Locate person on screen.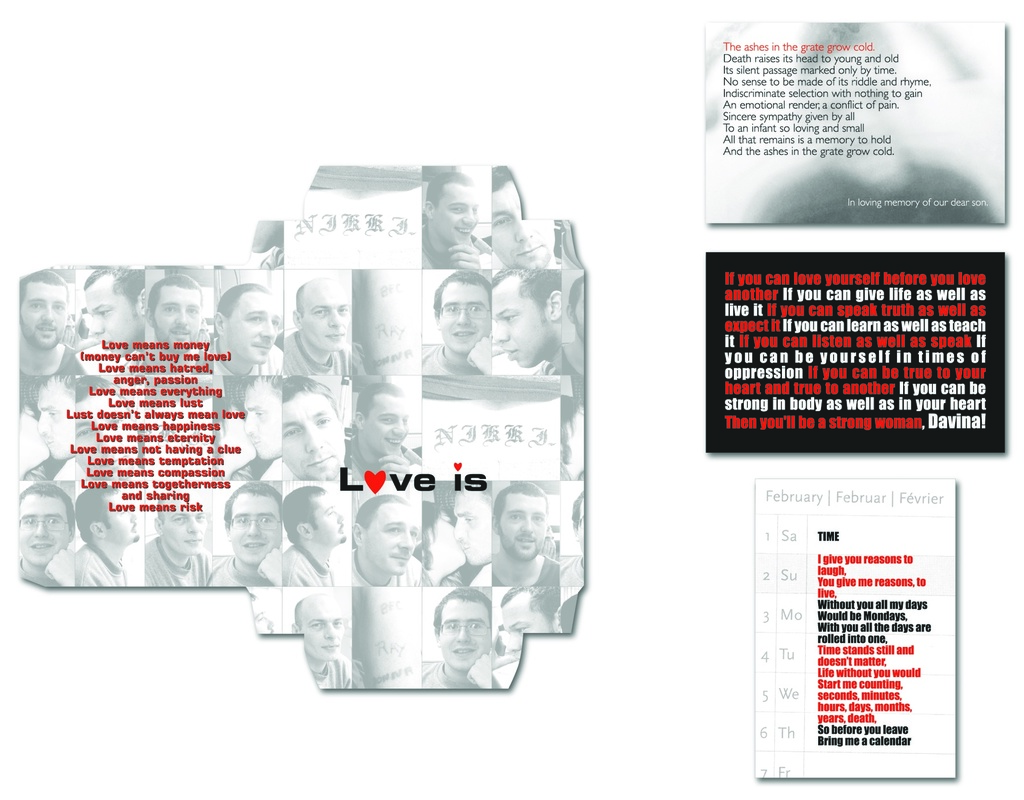
On screen at left=283, top=376, right=355, bottom=476.
